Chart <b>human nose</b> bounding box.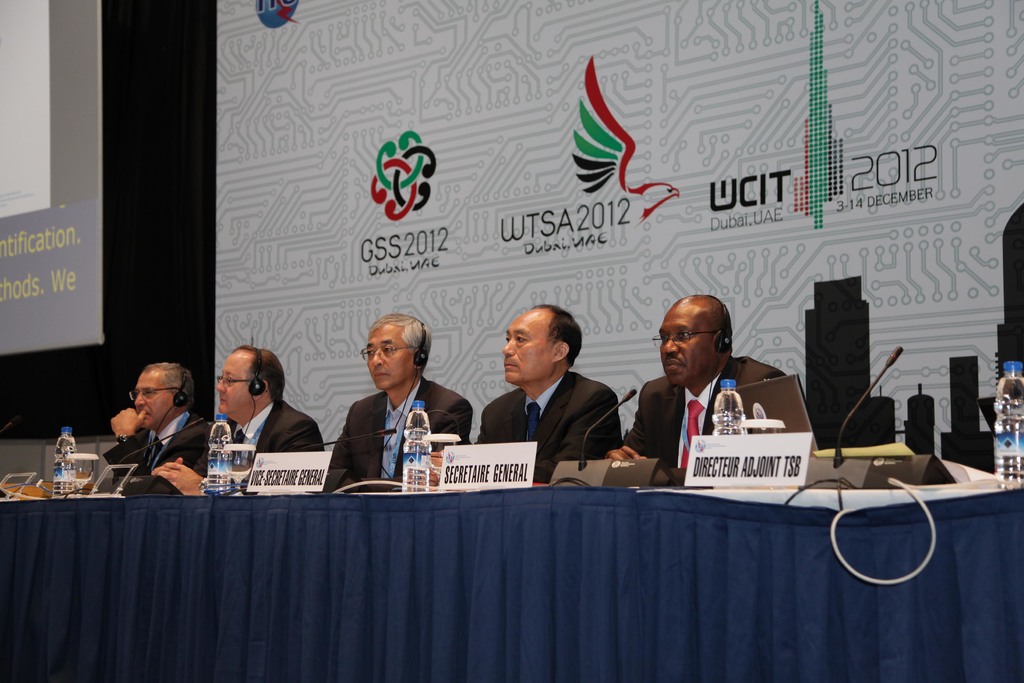
Charted: [216, 379, 226, 391].
